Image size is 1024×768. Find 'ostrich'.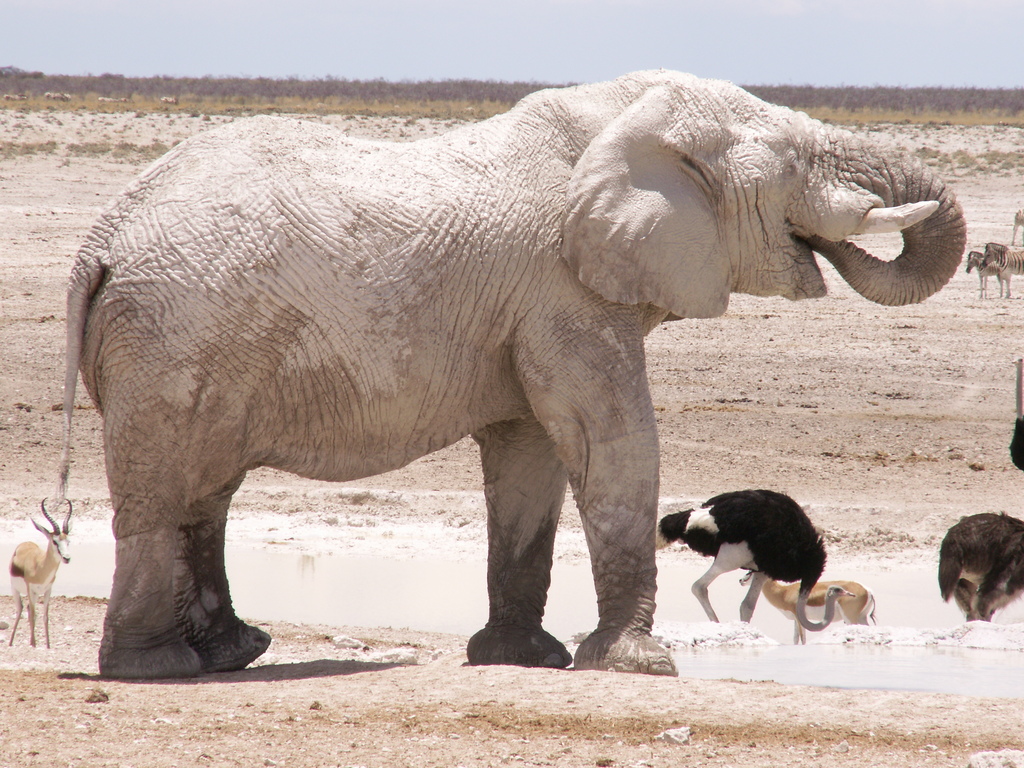
1008,349,1023,470.
